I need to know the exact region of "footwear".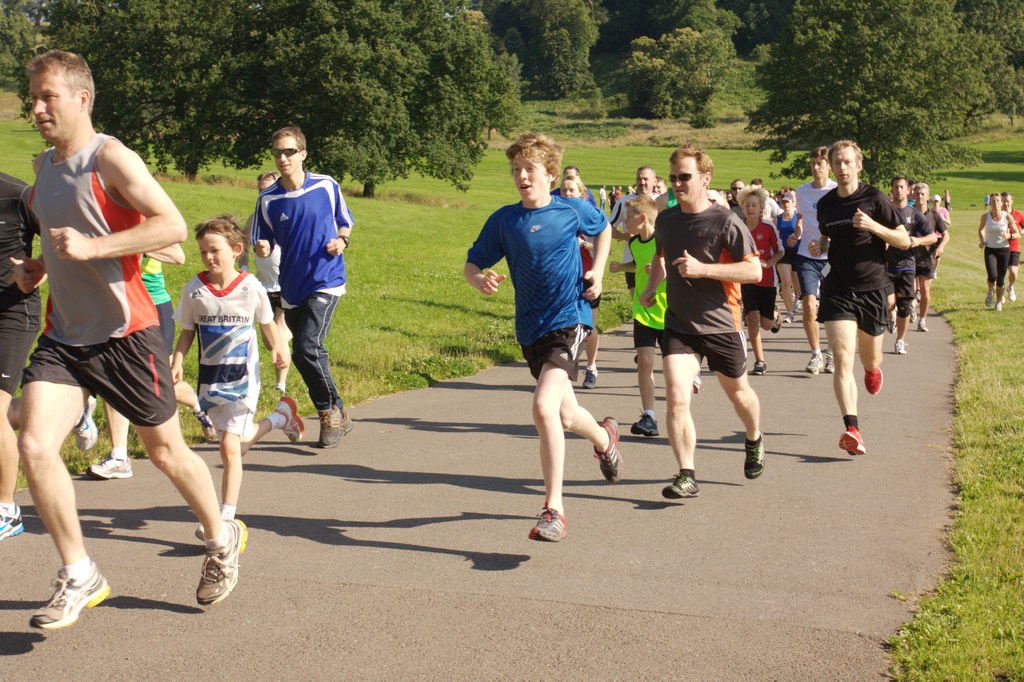
Region: [x1=742, y1=426, x2=765, y2=480].
